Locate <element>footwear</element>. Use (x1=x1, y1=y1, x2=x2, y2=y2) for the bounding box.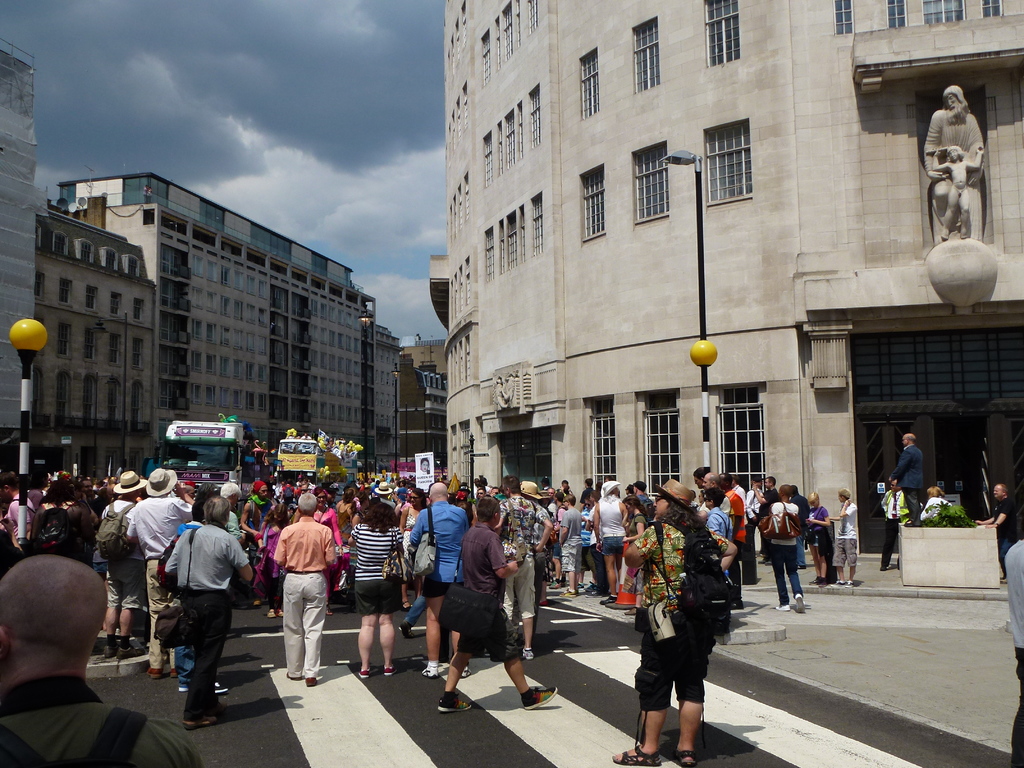
(x1=184, y1=714, x2=232, y2=726).
